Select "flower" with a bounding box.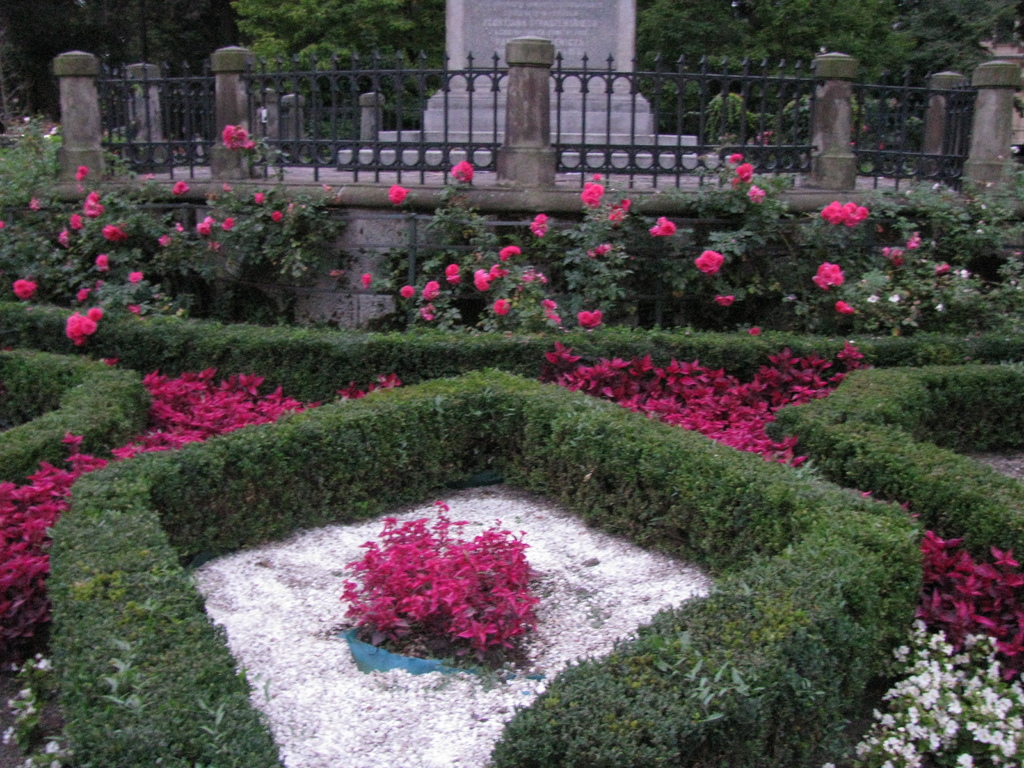
left=129, top=249, right=144, bottom=261.
